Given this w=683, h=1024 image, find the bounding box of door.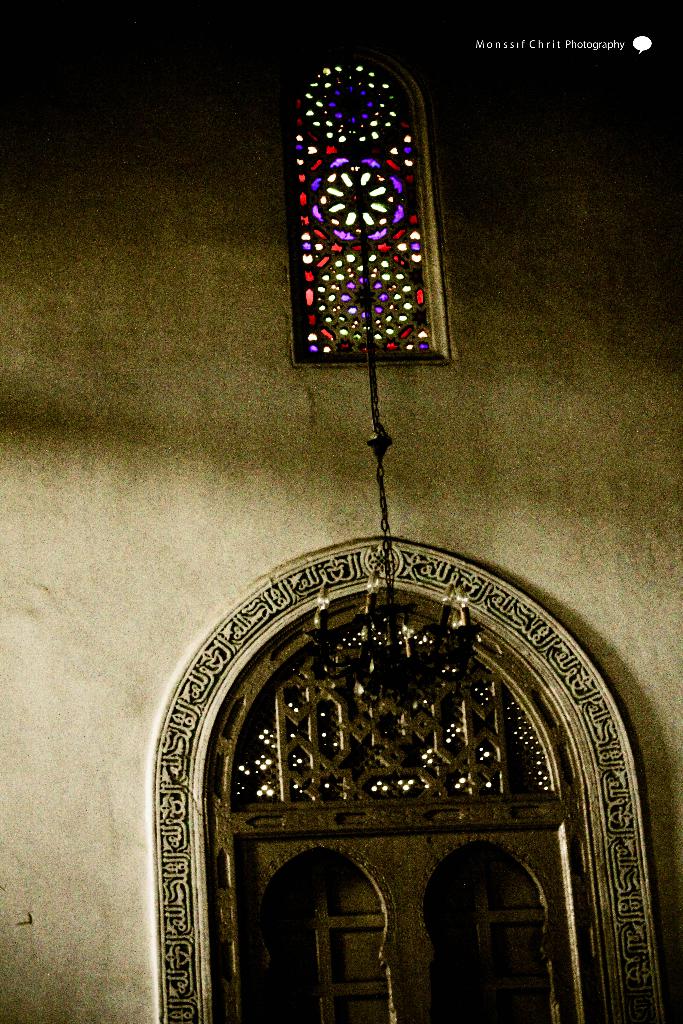
(left=235, top=837, right=587, bottom=1023).
